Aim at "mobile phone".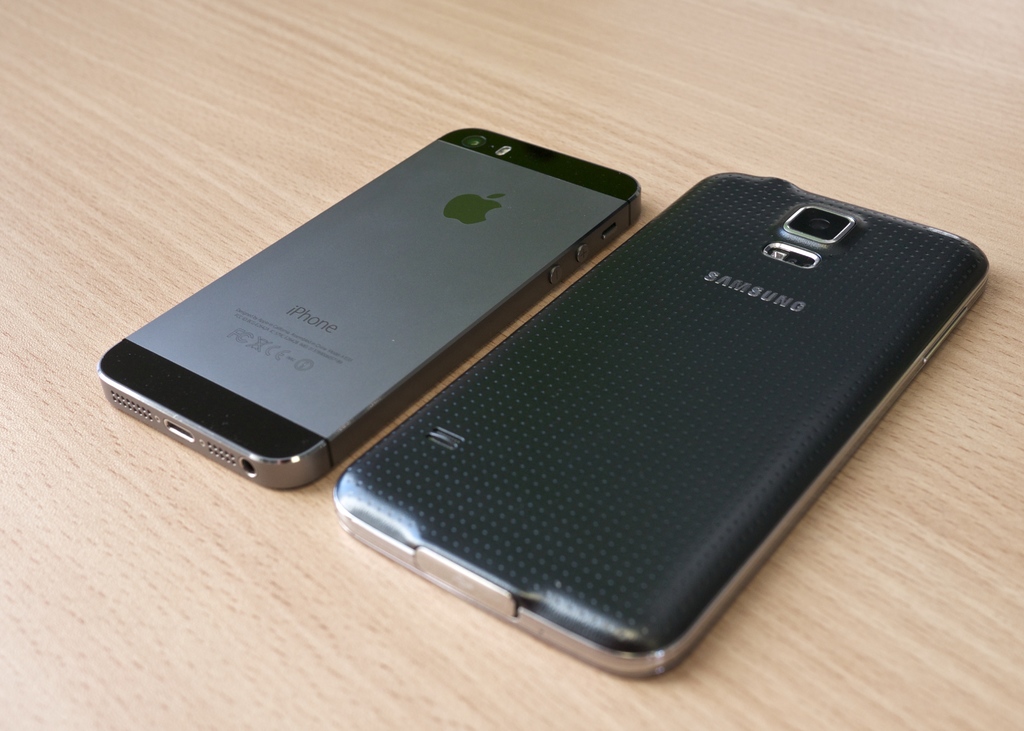
Aimed at rect(332, 168, 993, 682).
